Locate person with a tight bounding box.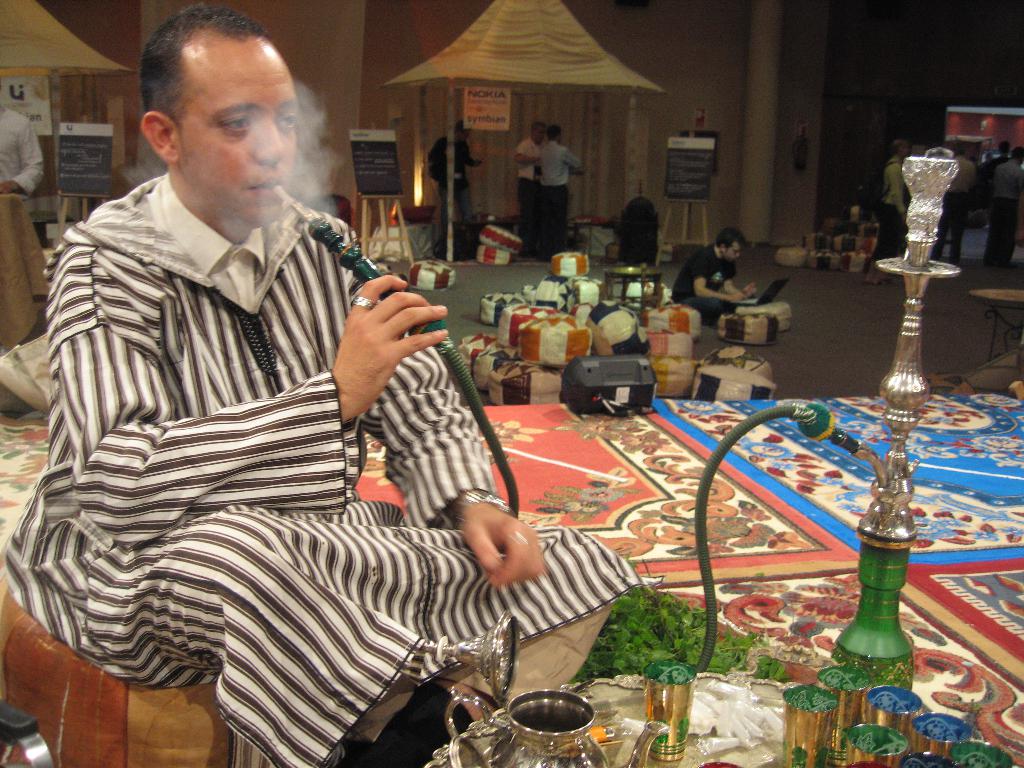
{"left": 511, "top": 121, "right": 547, "bottom": 259}.
